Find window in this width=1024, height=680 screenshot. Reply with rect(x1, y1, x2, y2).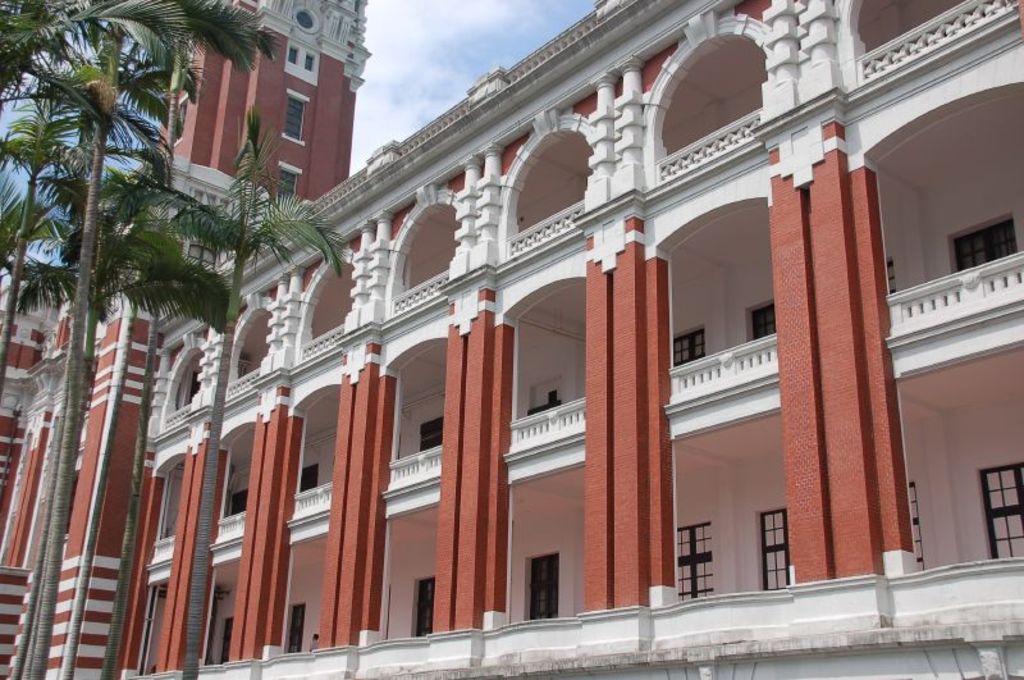
rect(950, 214, 1014, 273).
